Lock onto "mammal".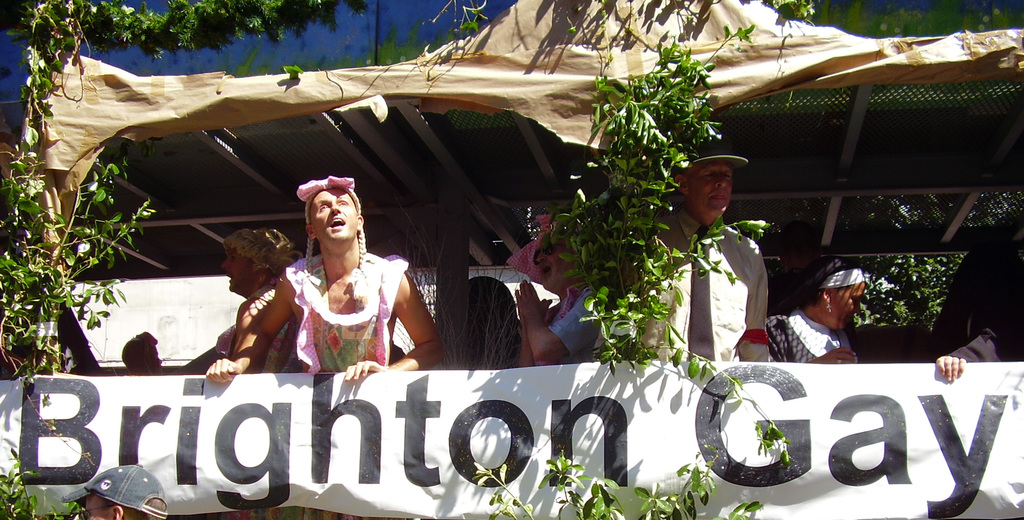
Locked: l=195, t=226, r=305, b=517.
